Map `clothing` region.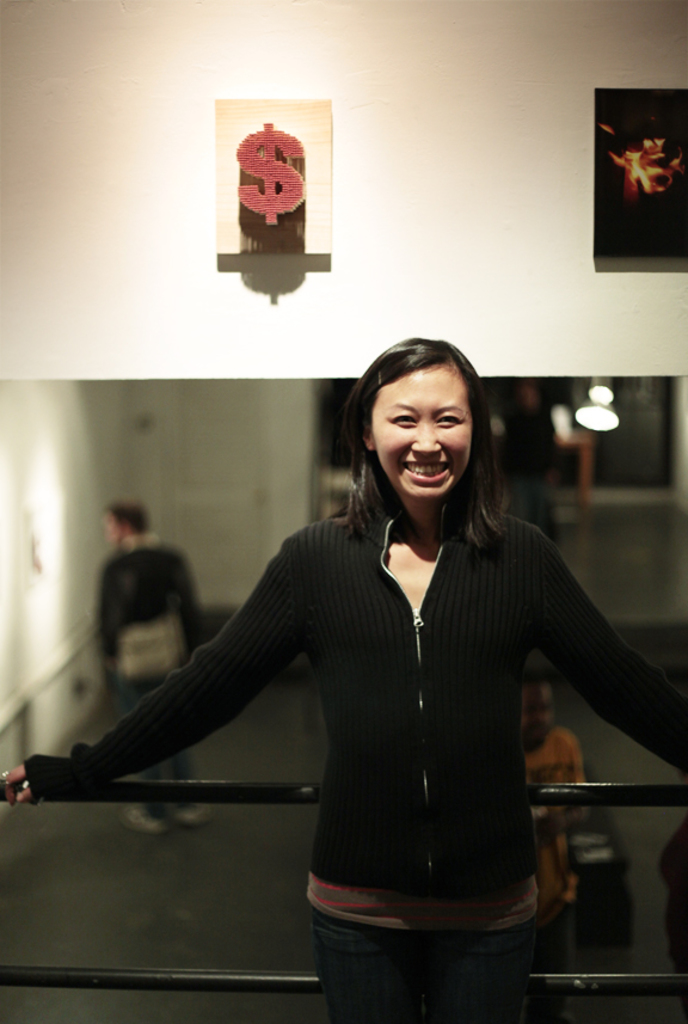
Mapped to rect(518, 724, 590, 1023).
